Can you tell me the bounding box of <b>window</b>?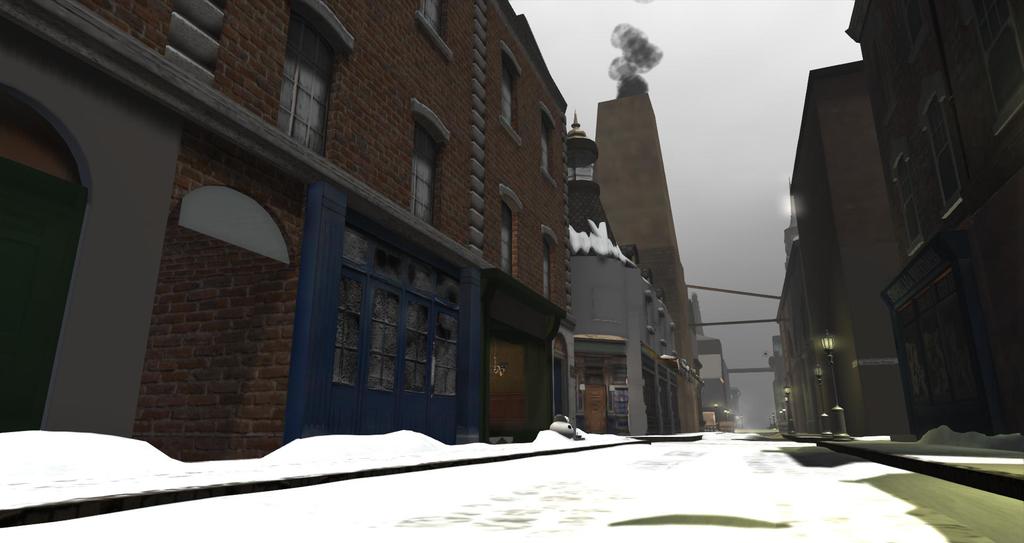
BBox(337, 223, 459, 396).
